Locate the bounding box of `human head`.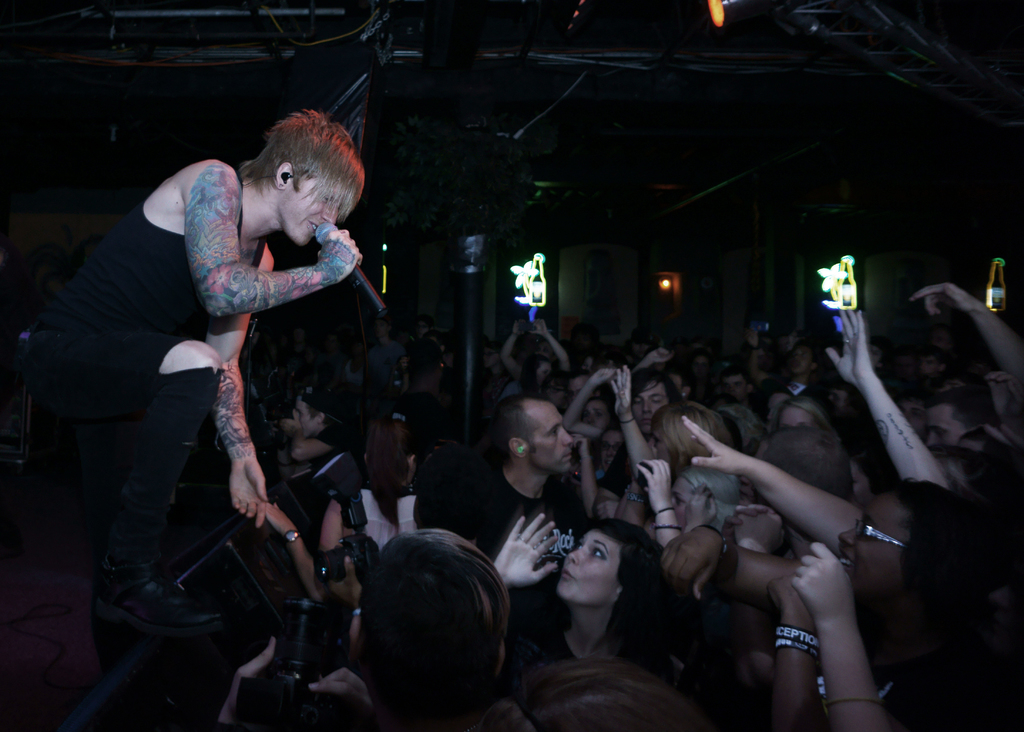
Bounding box: detection(568, 350, 595, 371).
